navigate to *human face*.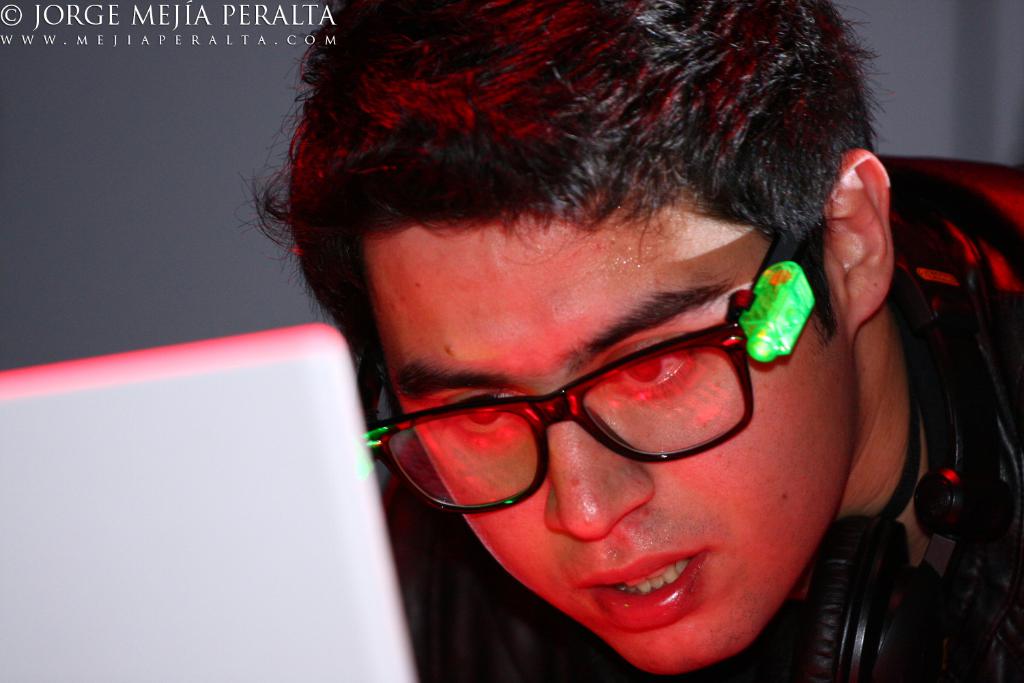
Navigation target: (left=362, top=208, right=862, bottom=675).
